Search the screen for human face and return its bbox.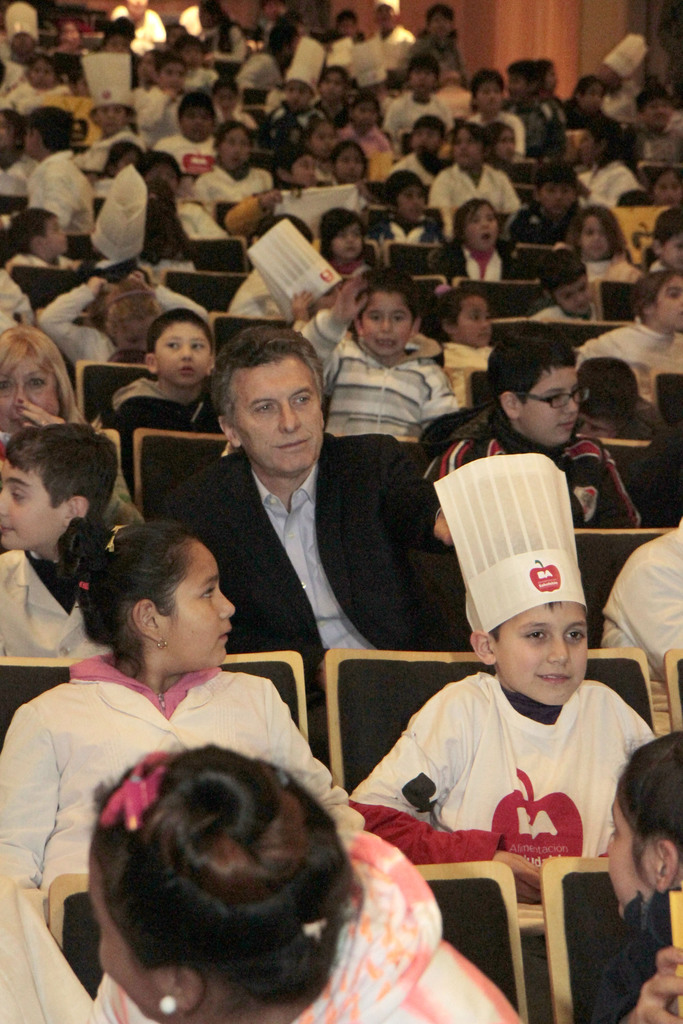
Found: Rect(379, 2, 393, 30).
